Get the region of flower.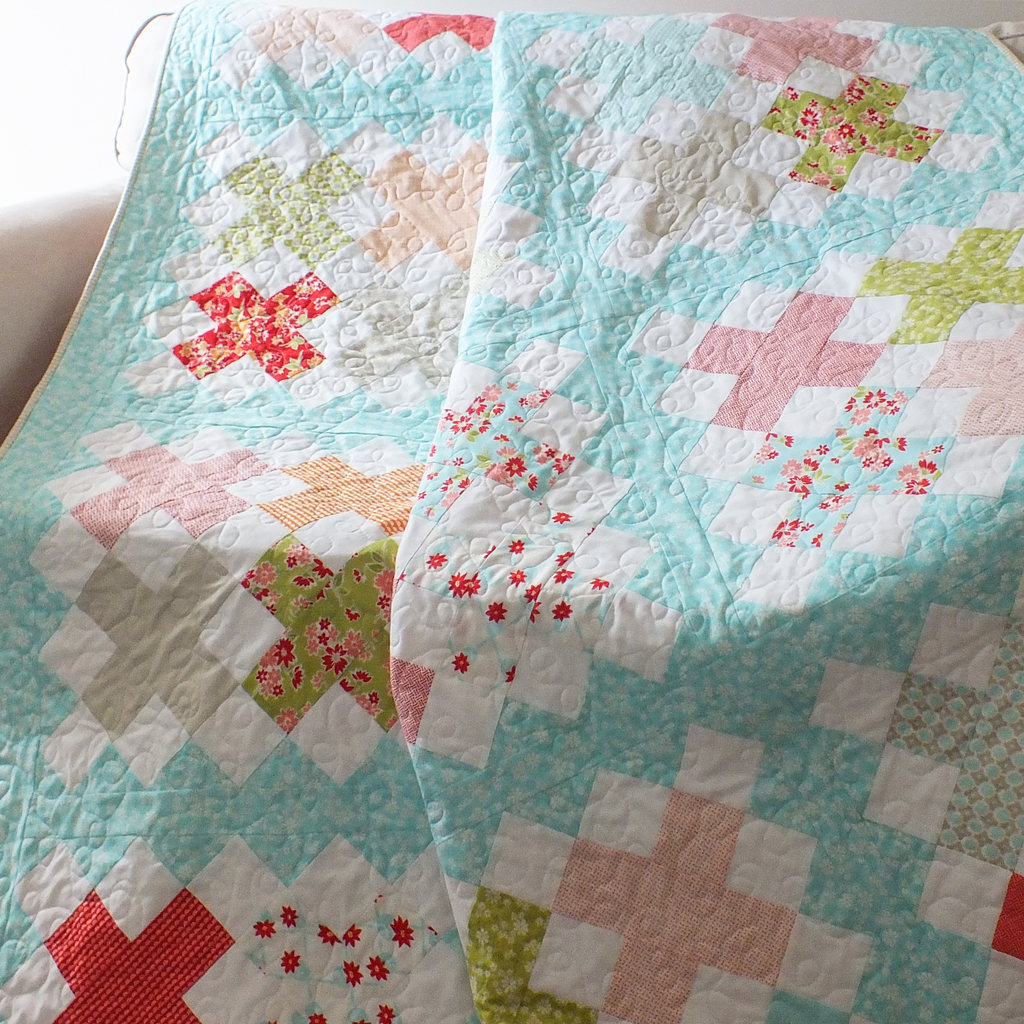
{"x1": 280, "y1": 950, "x2": 300, "y2": 974}.
